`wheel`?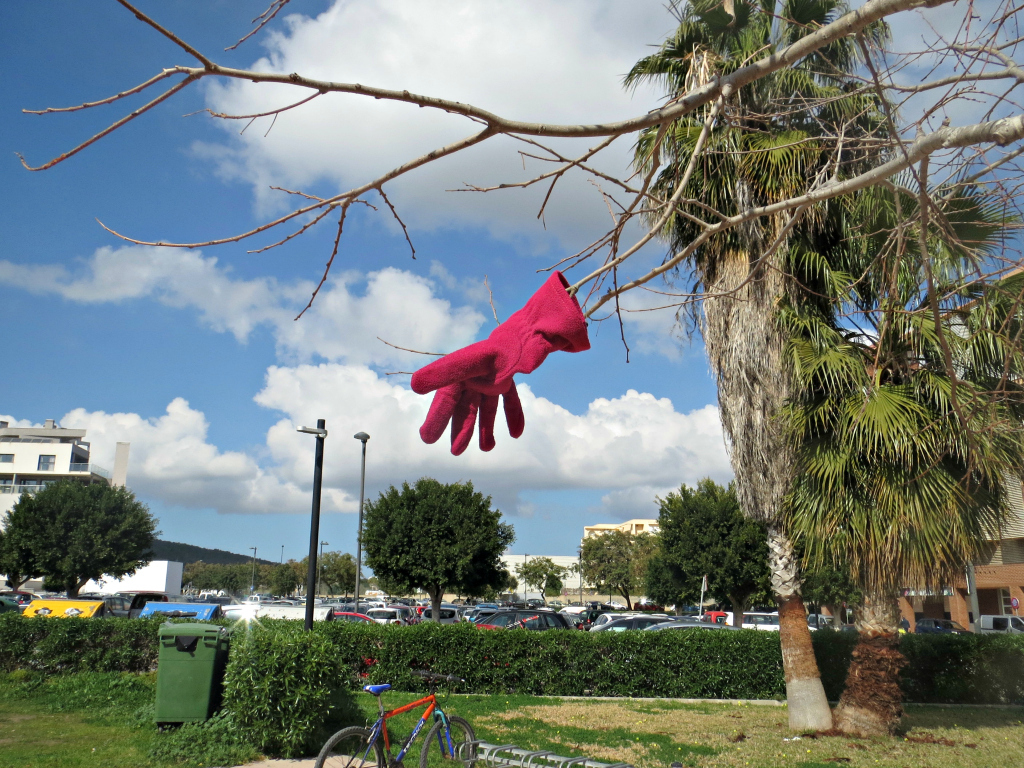
x1=315, y1=727, x2=381, y2=767
